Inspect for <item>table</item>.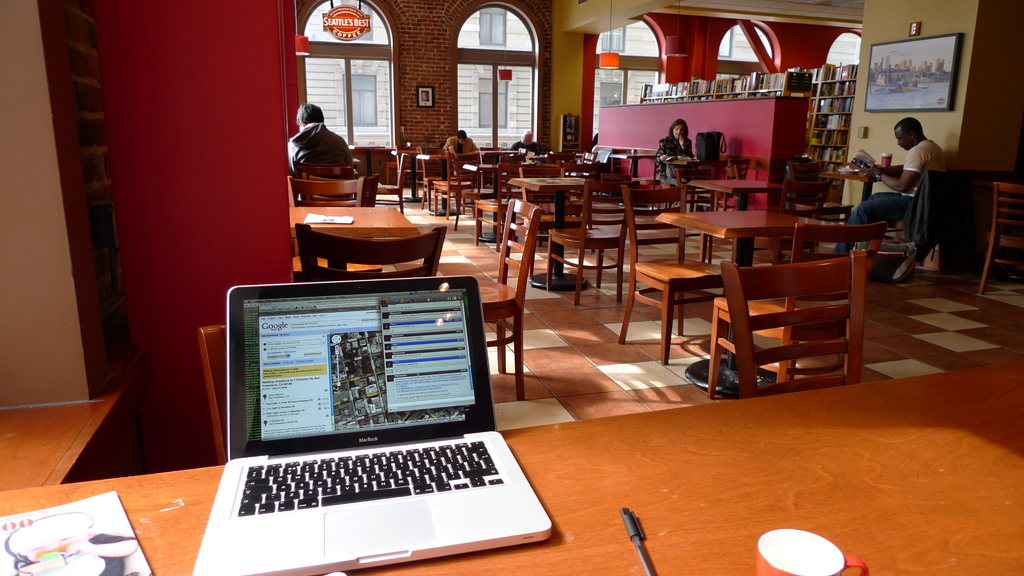
Inspection: [x1=659, y1=206, x2=856, y2=400].
